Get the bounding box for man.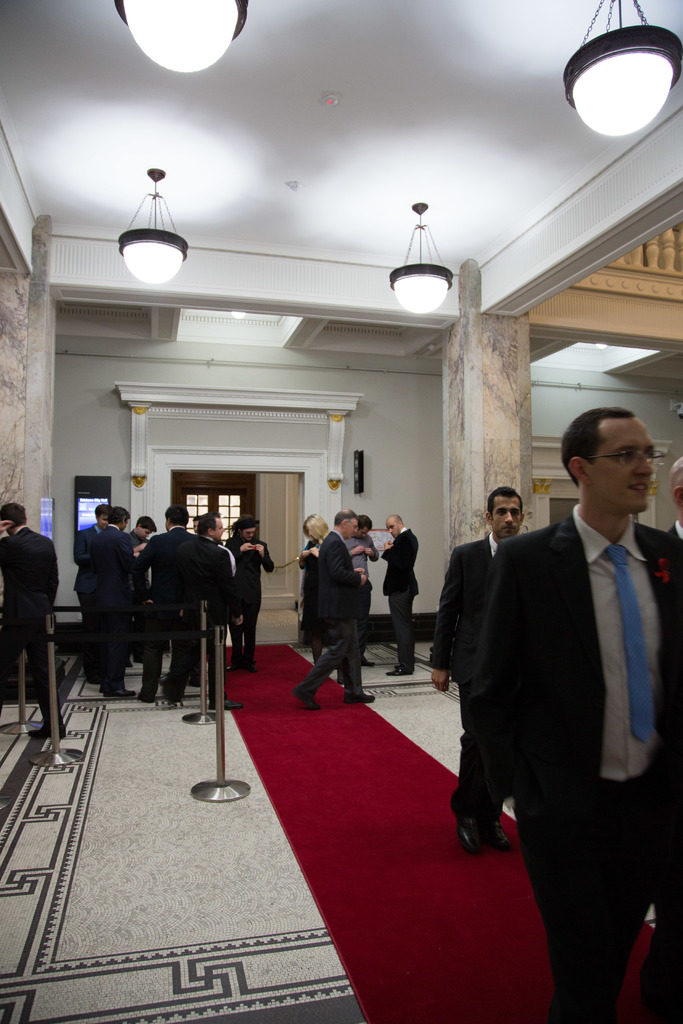
(430, 485, 525, 856).
